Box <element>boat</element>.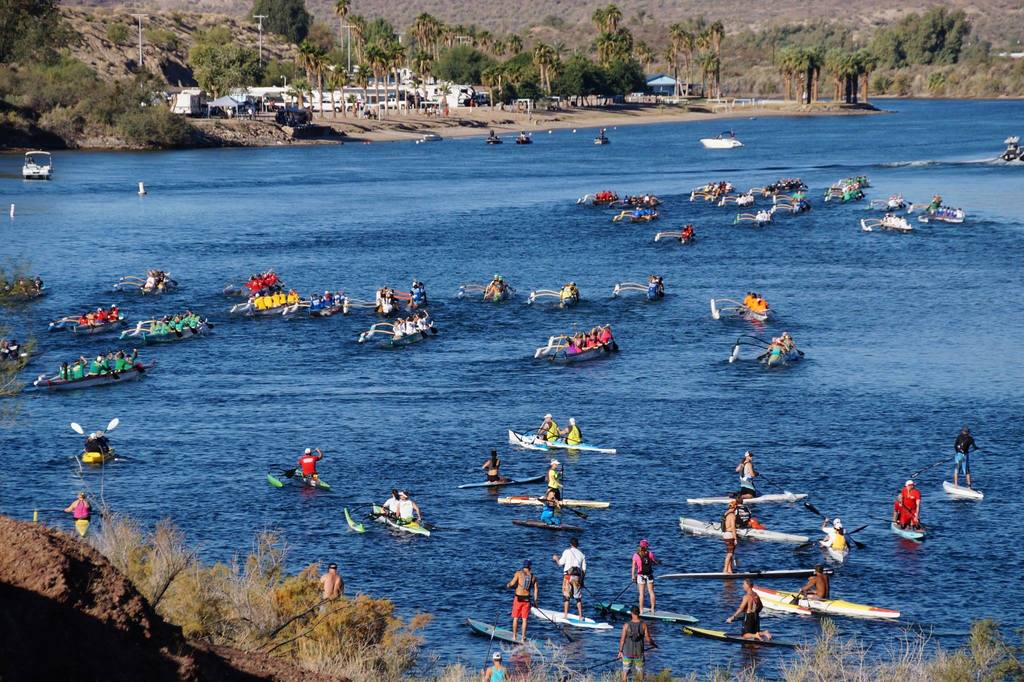
pyautogui.locateOnScreen(136, 180, 148, 195).
